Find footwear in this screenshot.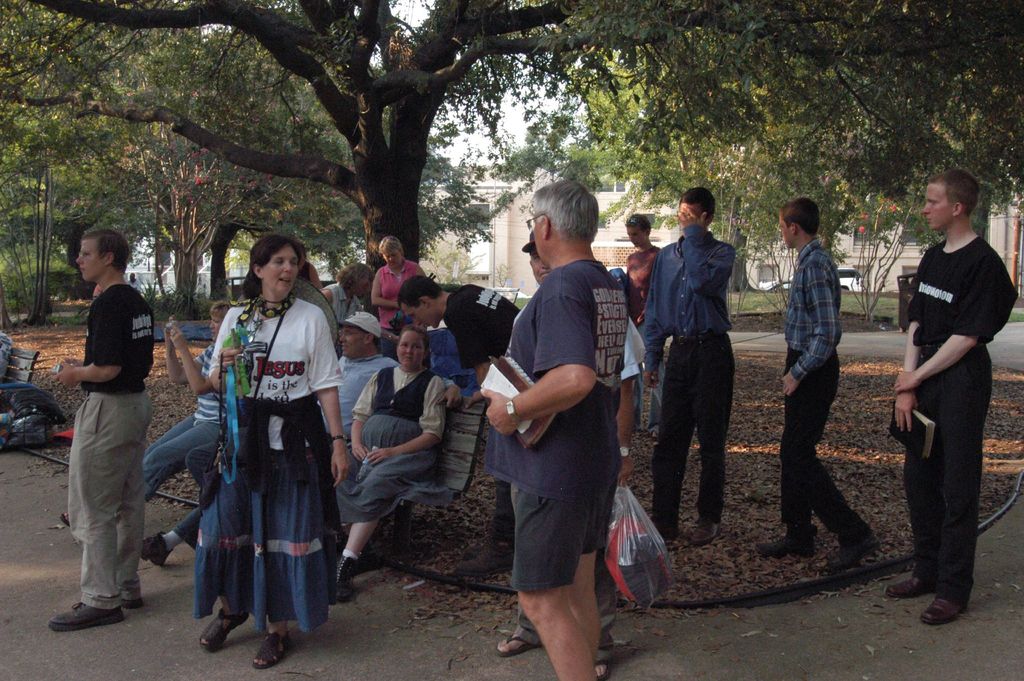
The bounding box for footwear is left=58, top=513, right=71, bottom=527.
